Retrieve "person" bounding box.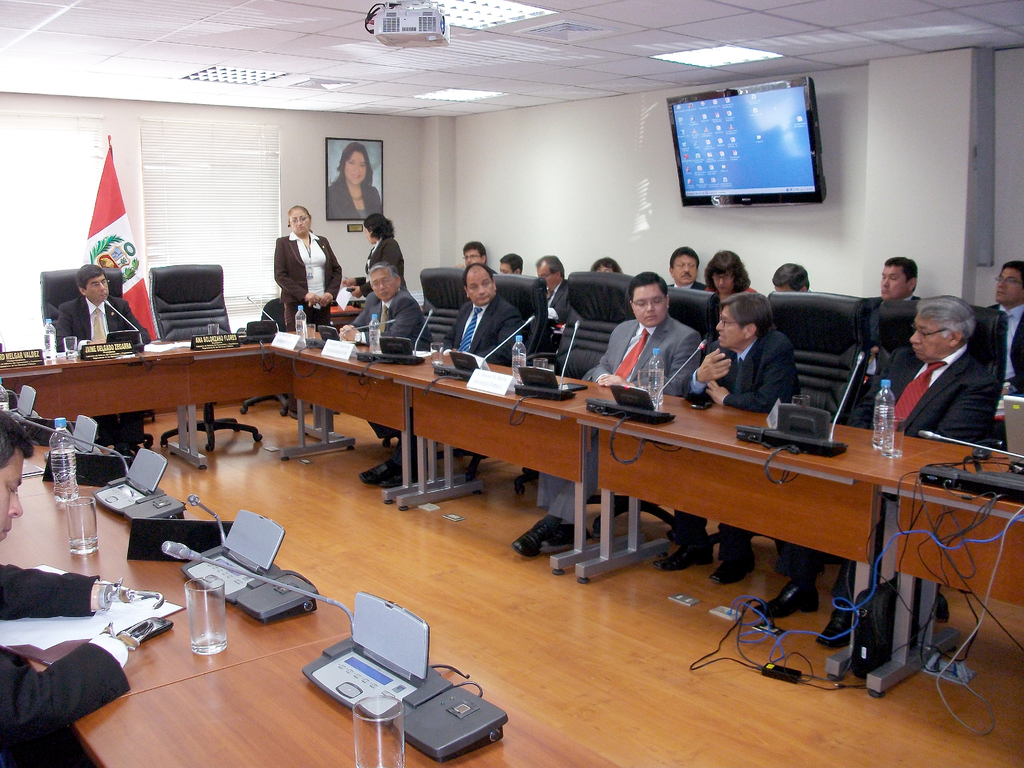
Bounding box: 456,239,495,273.
